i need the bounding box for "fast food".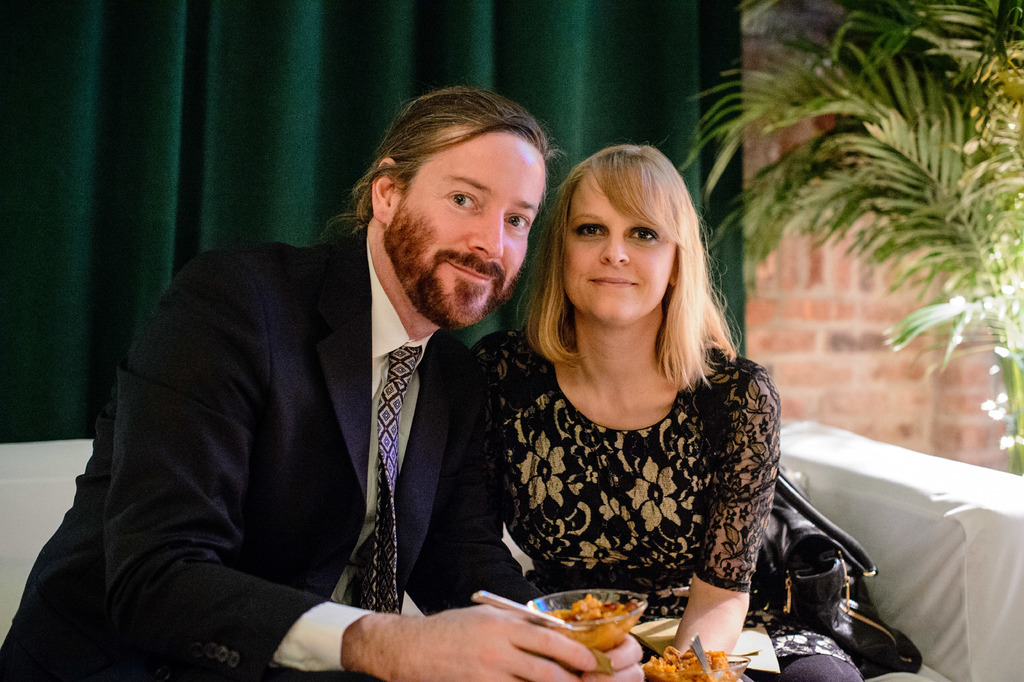
Here it is: l=639, t=646, r=738, b=681.
